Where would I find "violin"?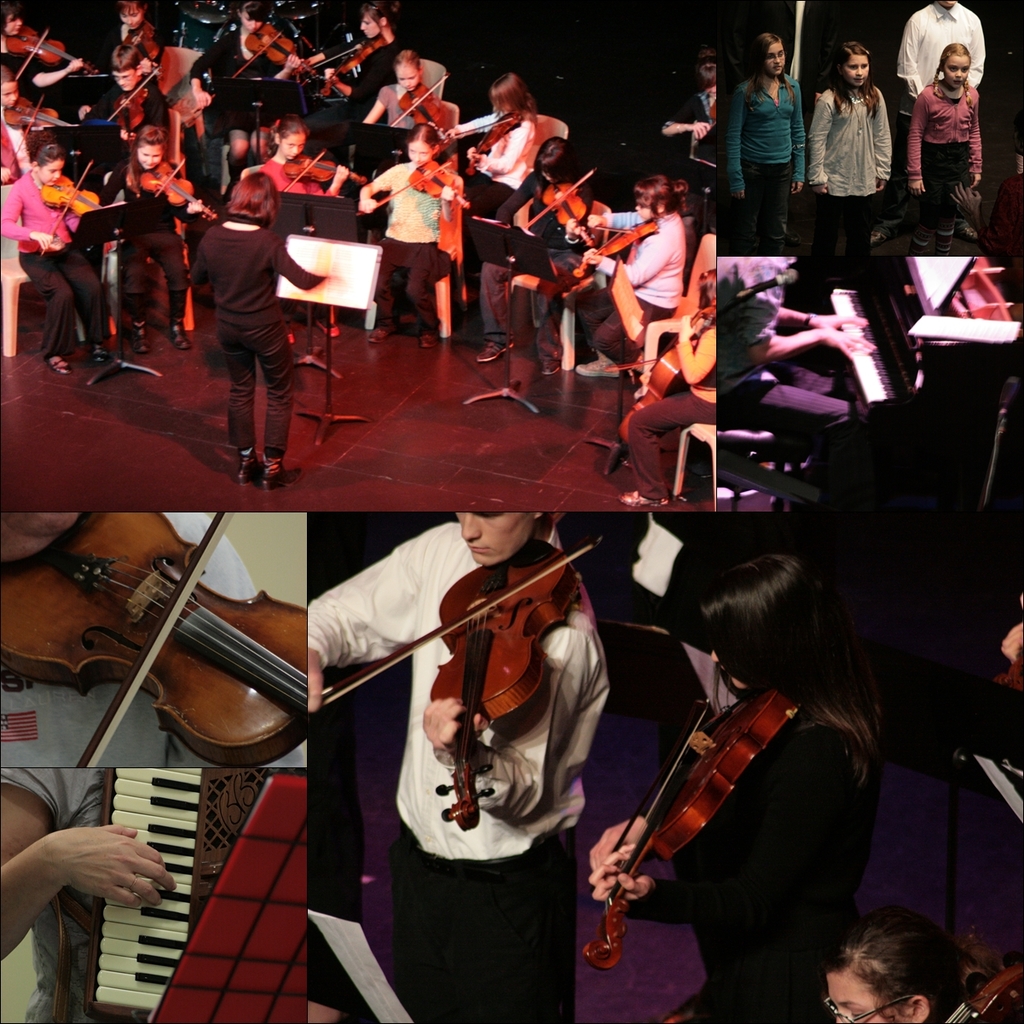
At l=577, t=223, r=663, b=283.
